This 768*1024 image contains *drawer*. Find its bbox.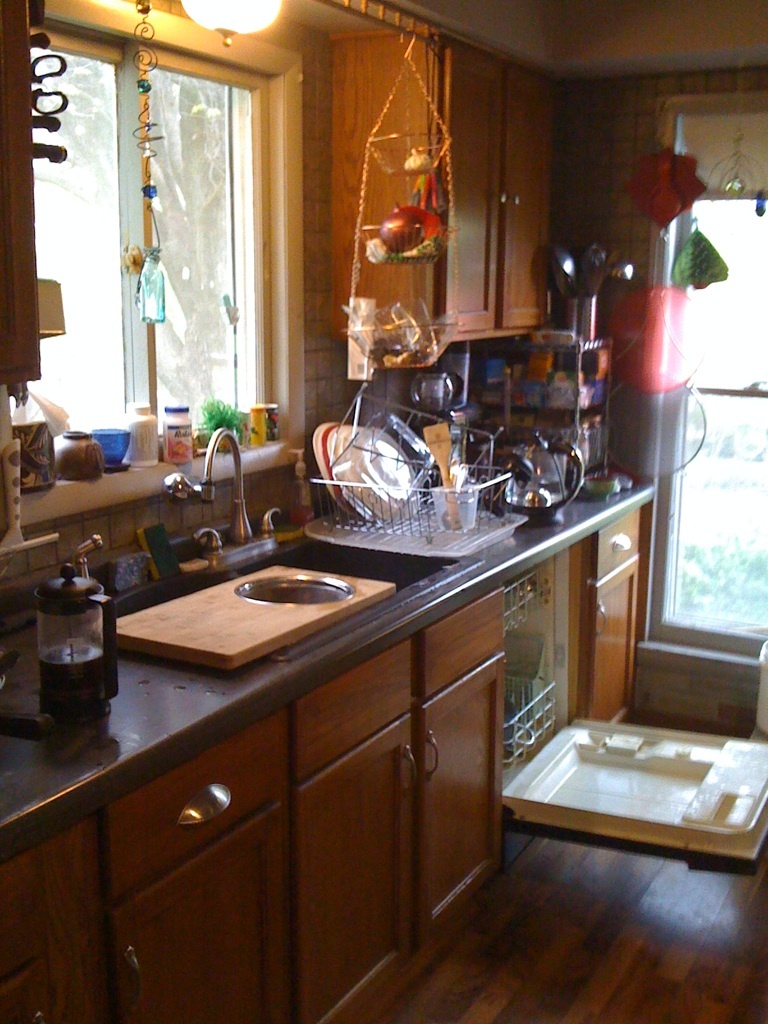
110:707:291:902.
